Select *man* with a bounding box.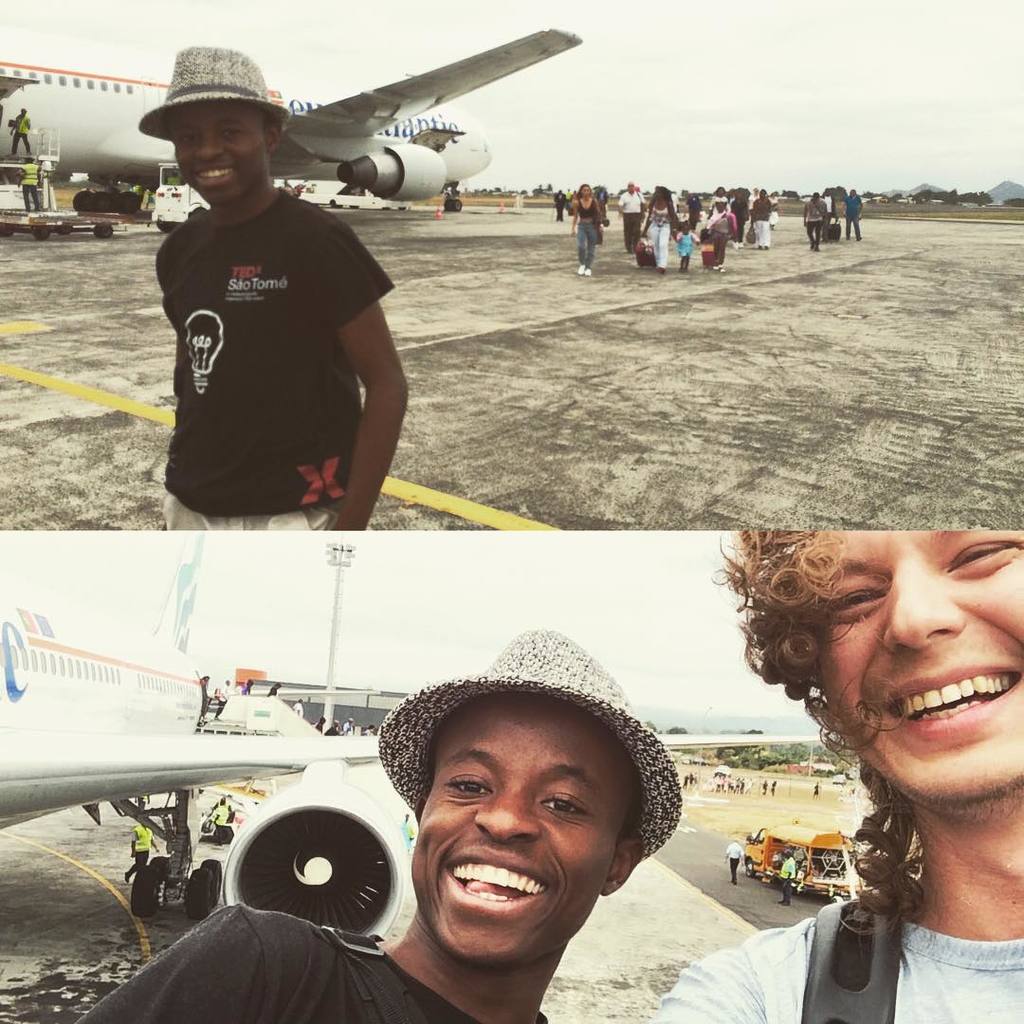
select_region(78, 625, 680, 1023).
